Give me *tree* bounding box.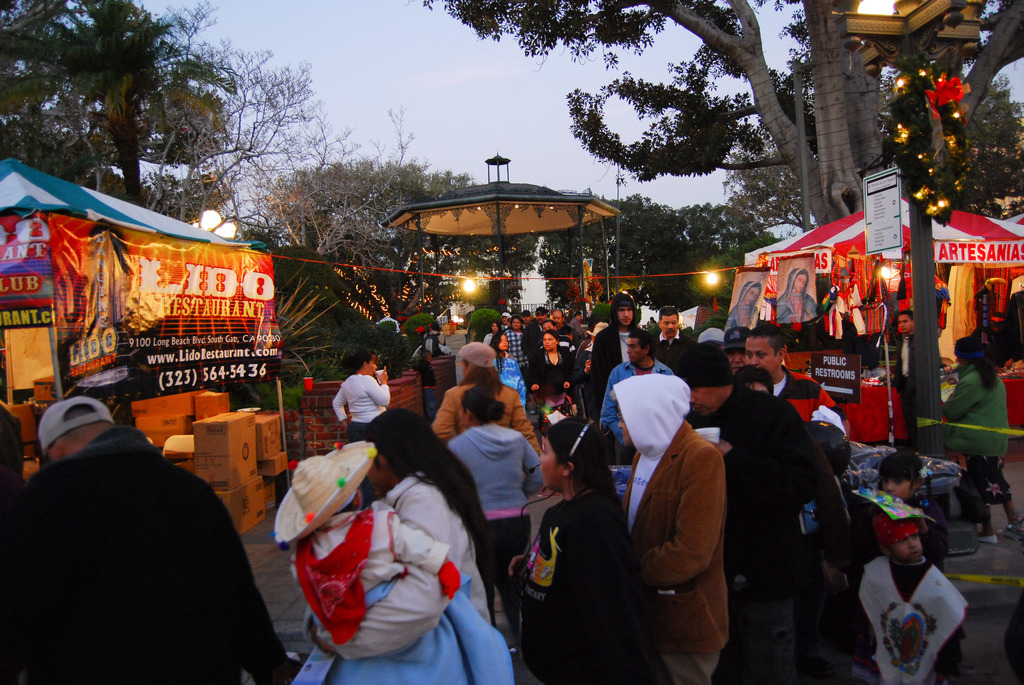
[left=879, top=69, right=1023, bottom=226].
